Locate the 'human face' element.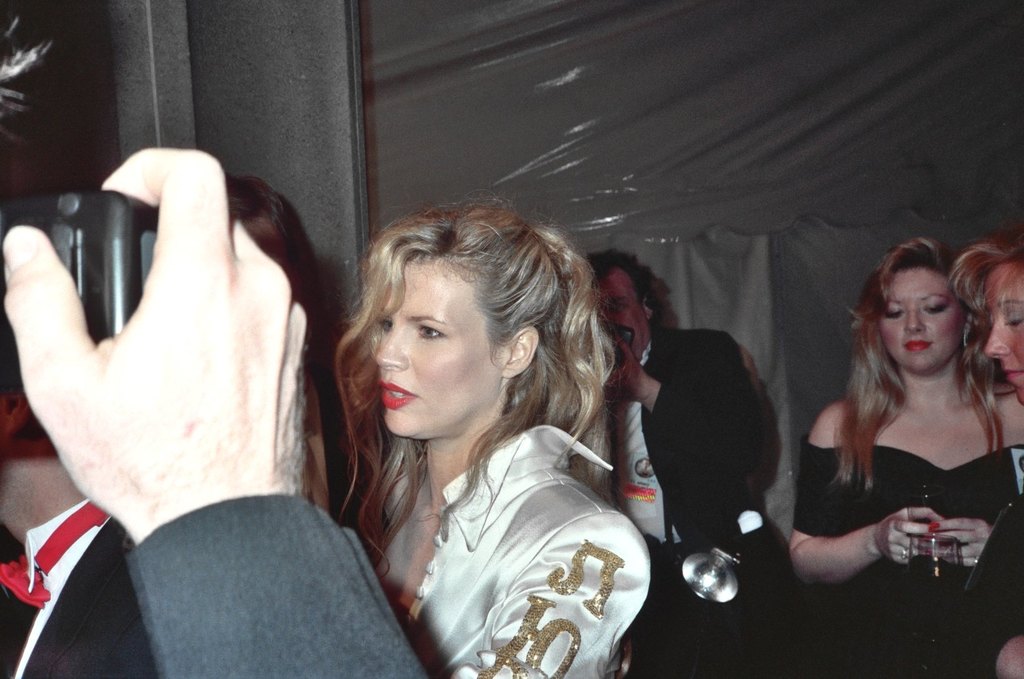
Element bbox: pyautogui.locateOnScreen(879, 266, 968, 376).
